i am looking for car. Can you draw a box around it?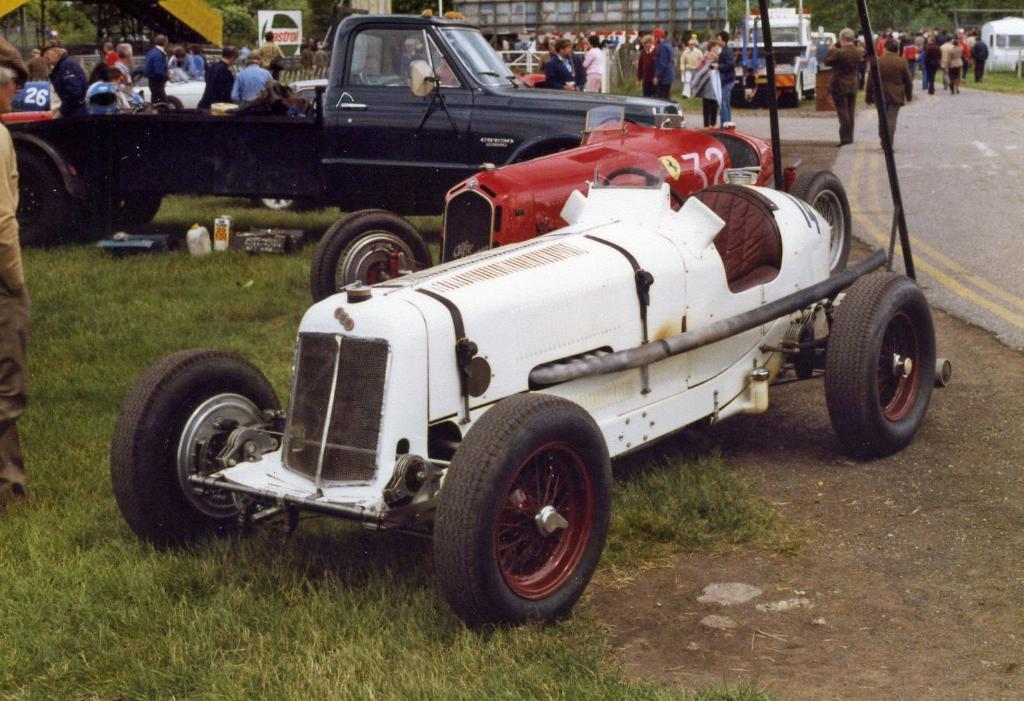
Sure, the bounding box is <bbox>975, 14, 1023, 80</bbox>.
